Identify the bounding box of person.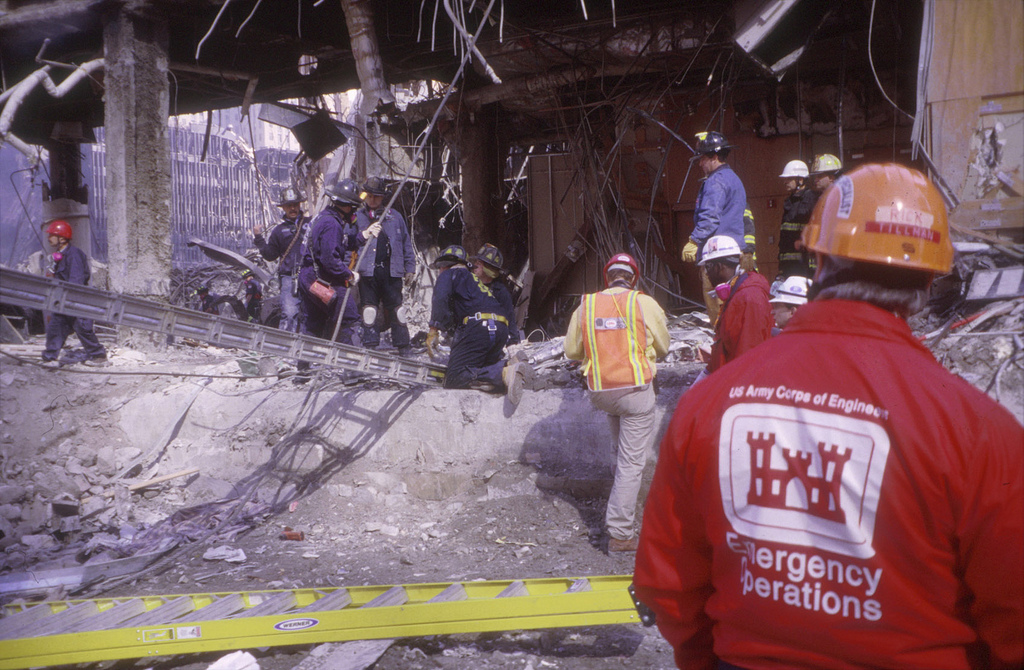
locate(245, 194, 338, 334).
